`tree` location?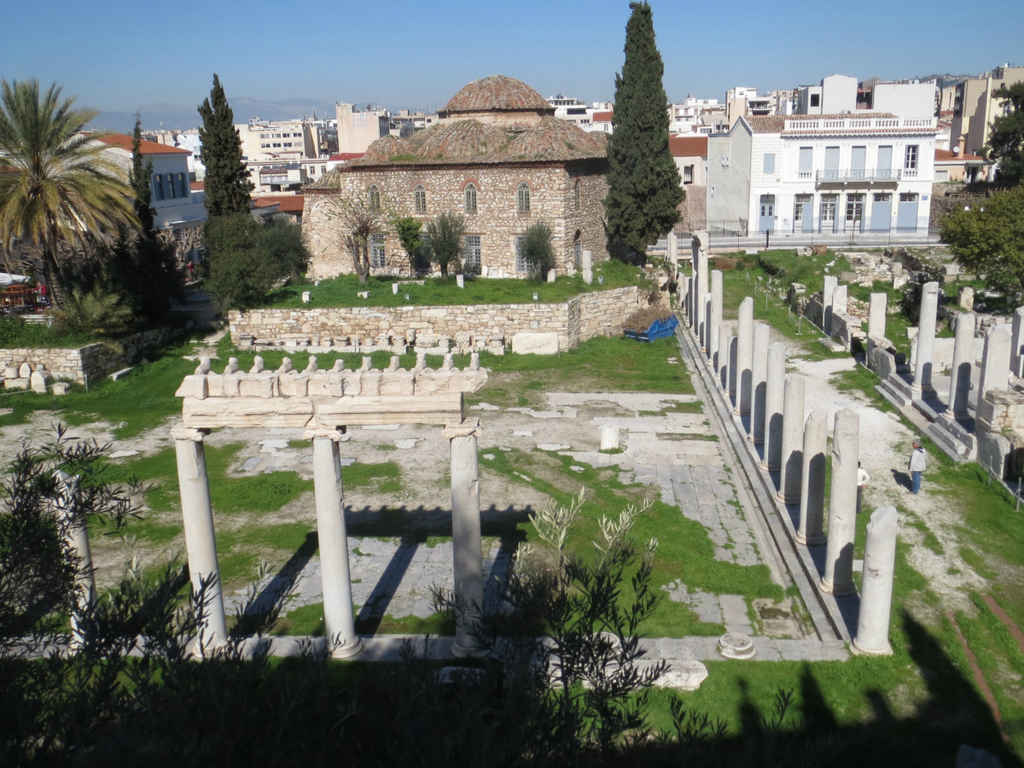
515:221:557:289
